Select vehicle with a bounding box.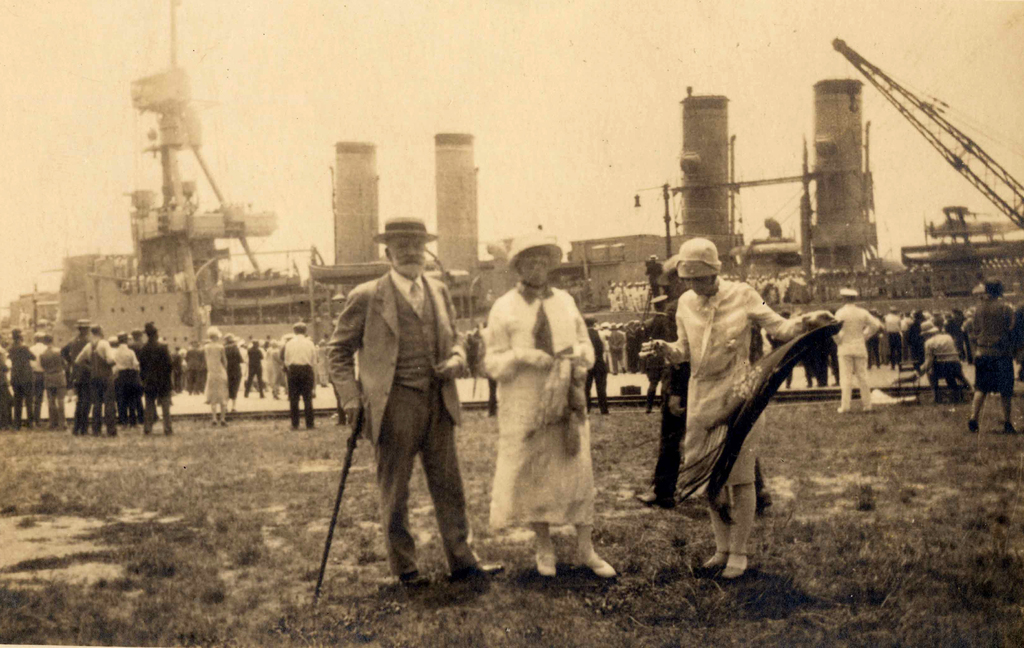
[left=0, top=0, right=1023, bottom=379].
